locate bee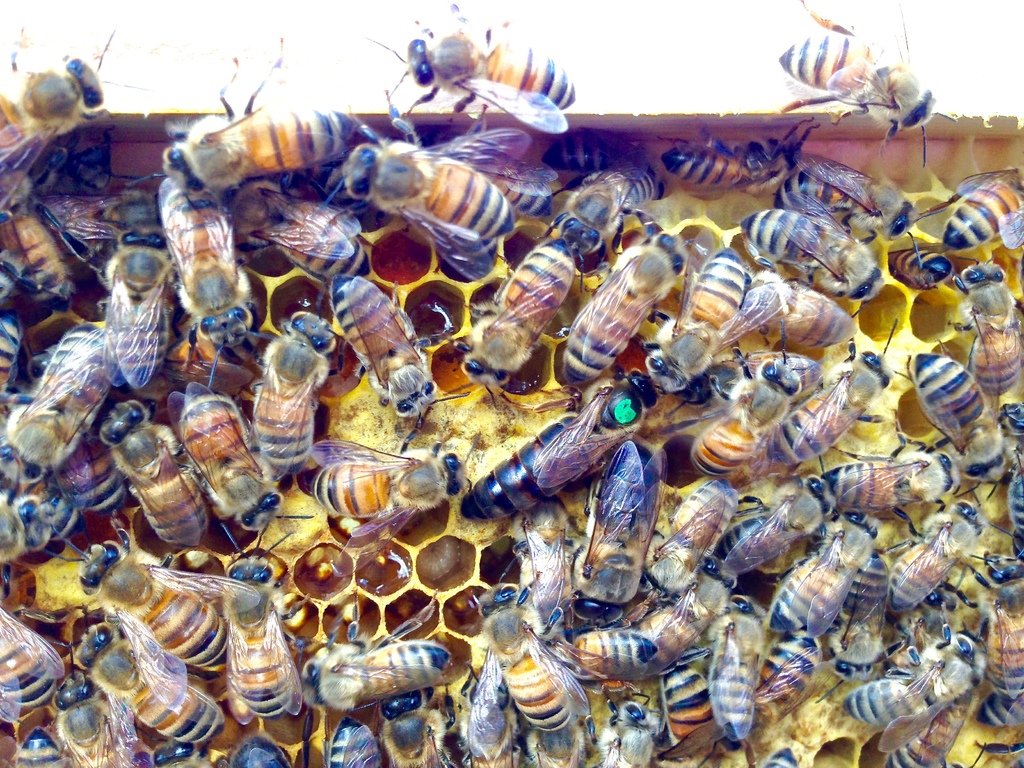
box(584, 694, 674, 767)
